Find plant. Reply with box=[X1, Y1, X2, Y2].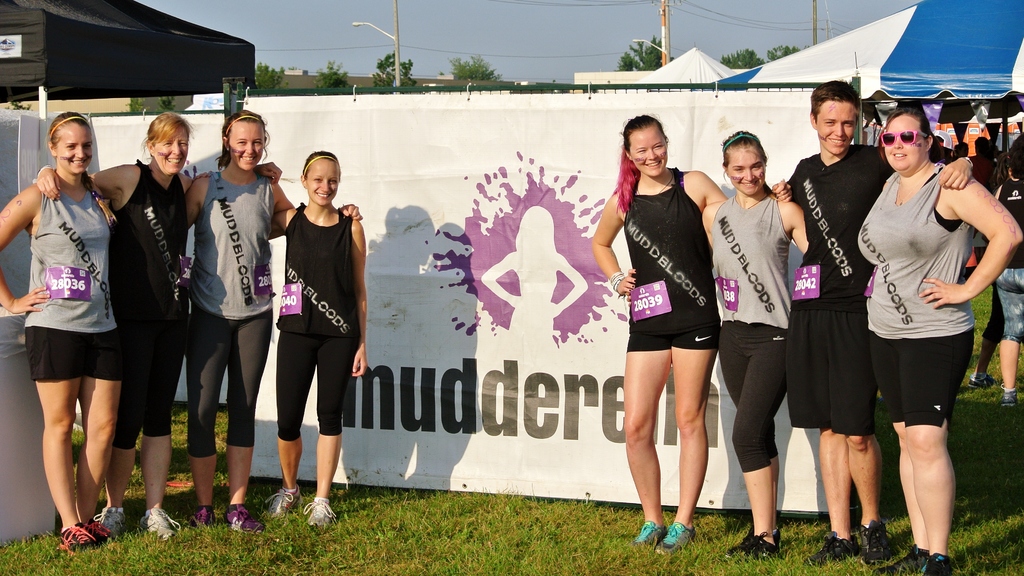
box=[126, 96, 148, 115].
